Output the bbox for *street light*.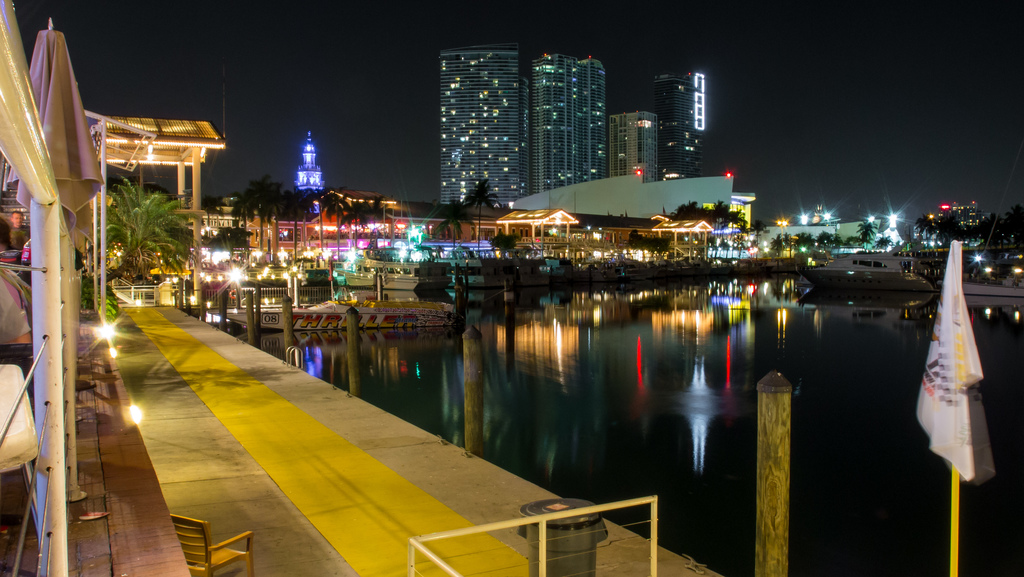
l=862, t=212, r=878, b=227.
